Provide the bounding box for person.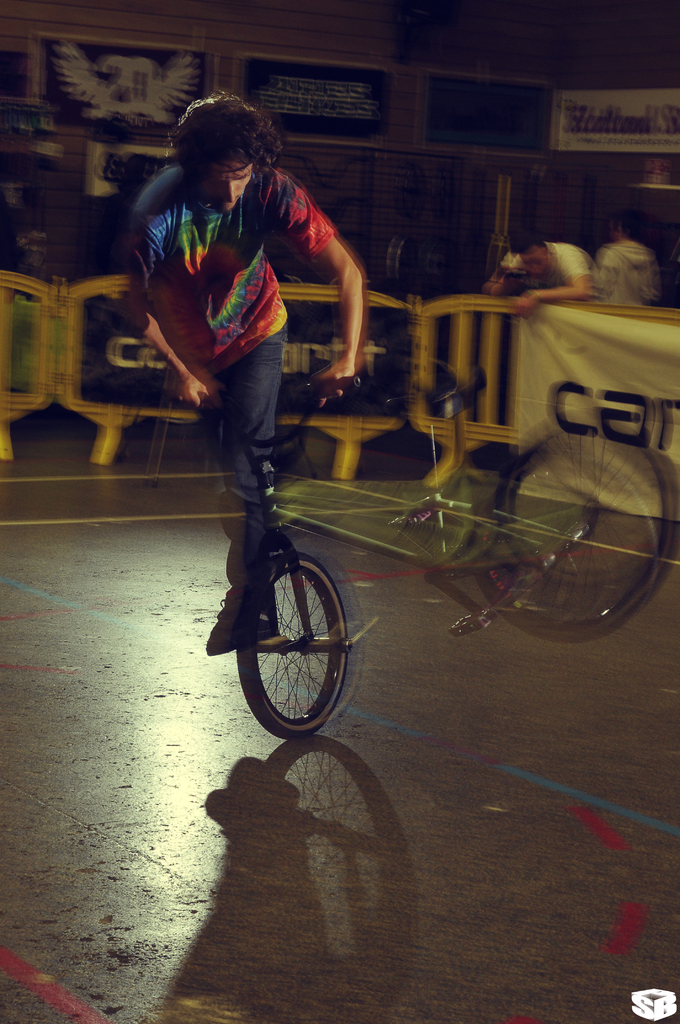
490, 232, 592, 316.
